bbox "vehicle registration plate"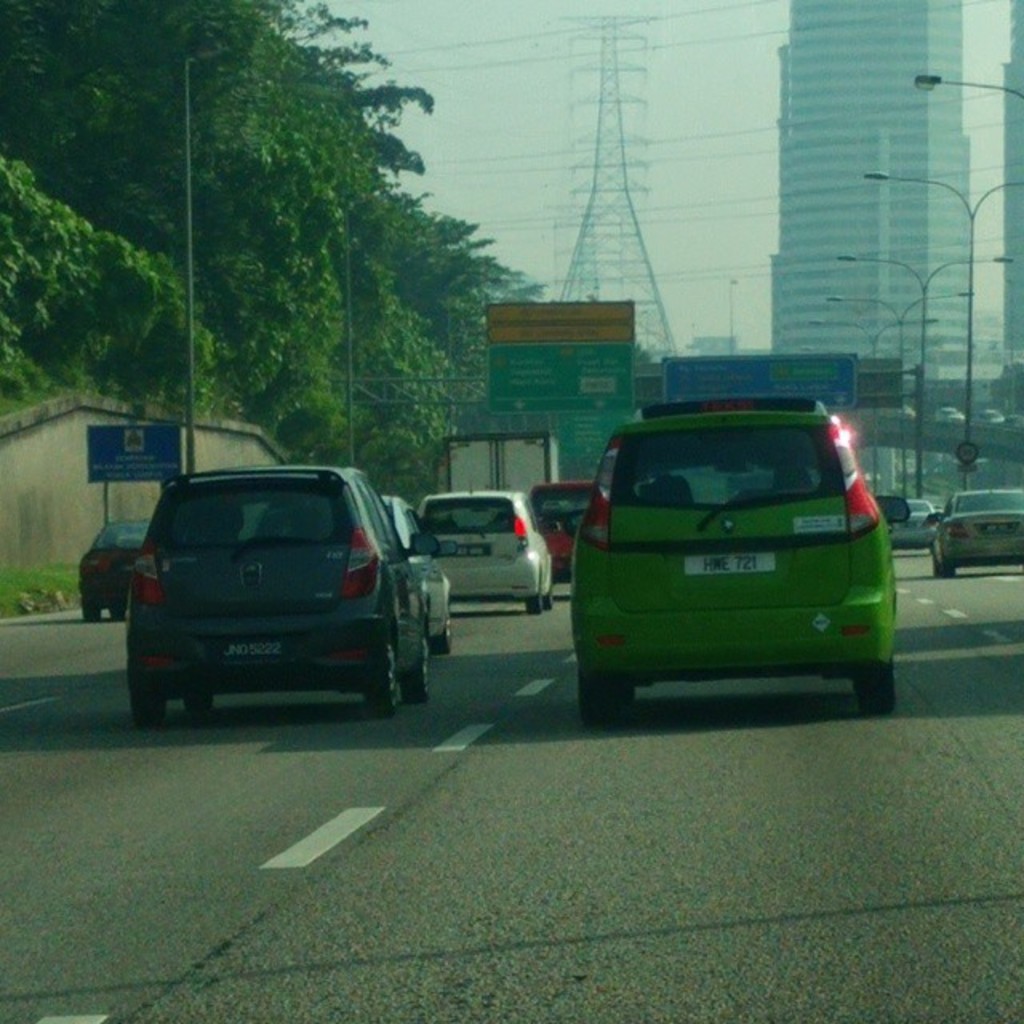
l=216, t=626, r=283, b=662
